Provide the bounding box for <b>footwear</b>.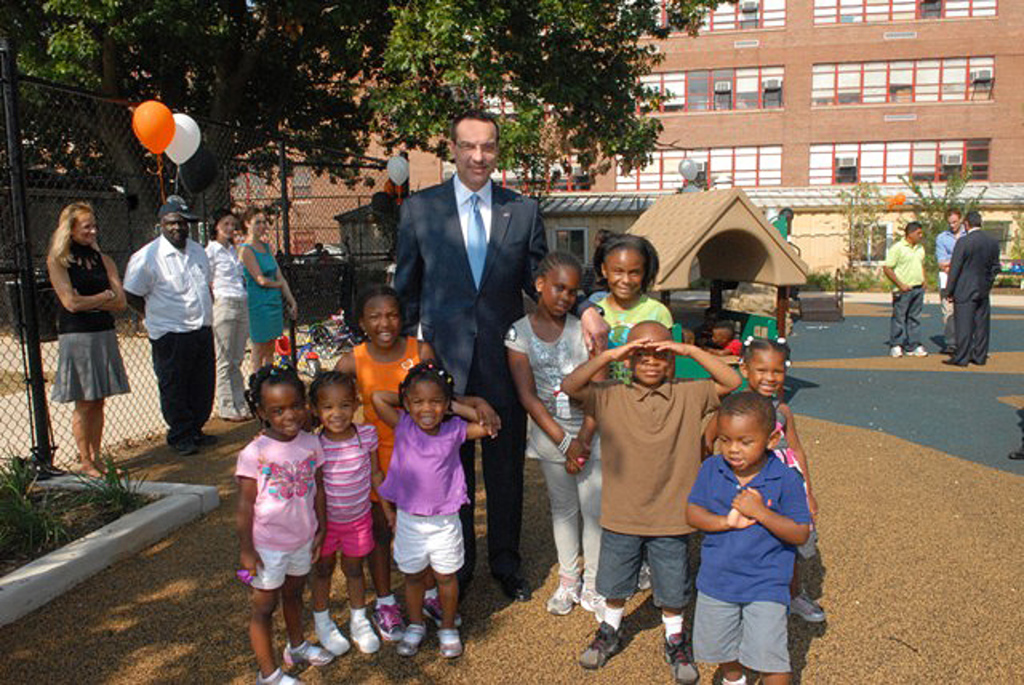
region(579, 589, 610, 635).
